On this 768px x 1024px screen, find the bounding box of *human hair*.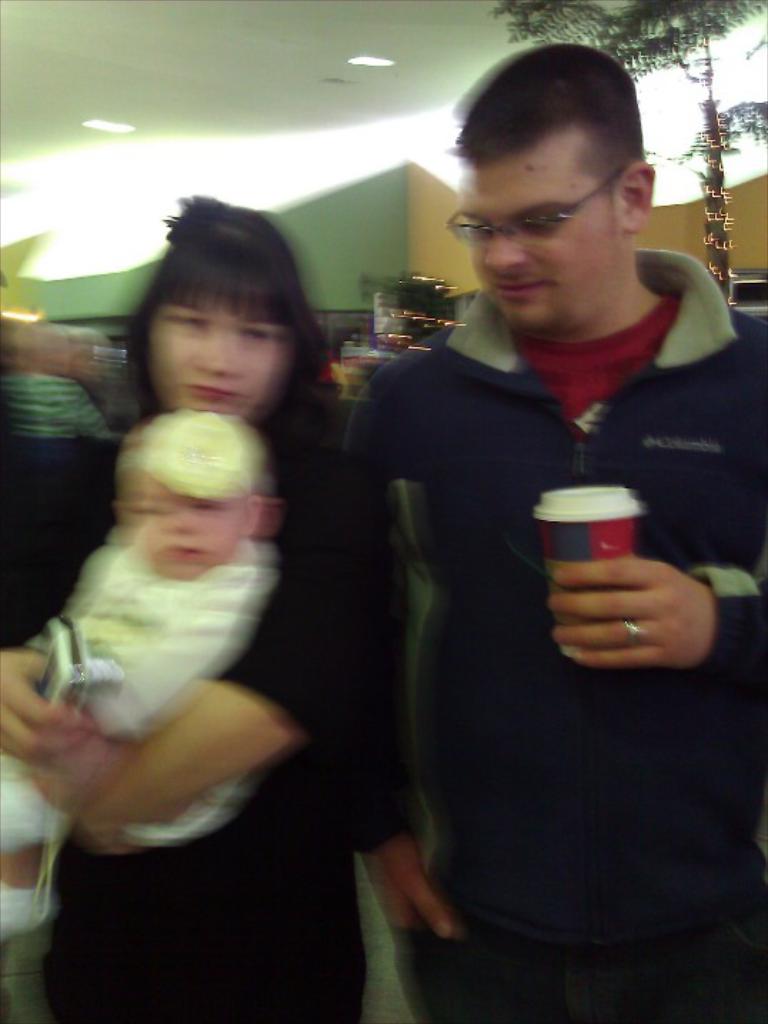
Bounding box: (left=457, top=50, right=660, bottom=220).
